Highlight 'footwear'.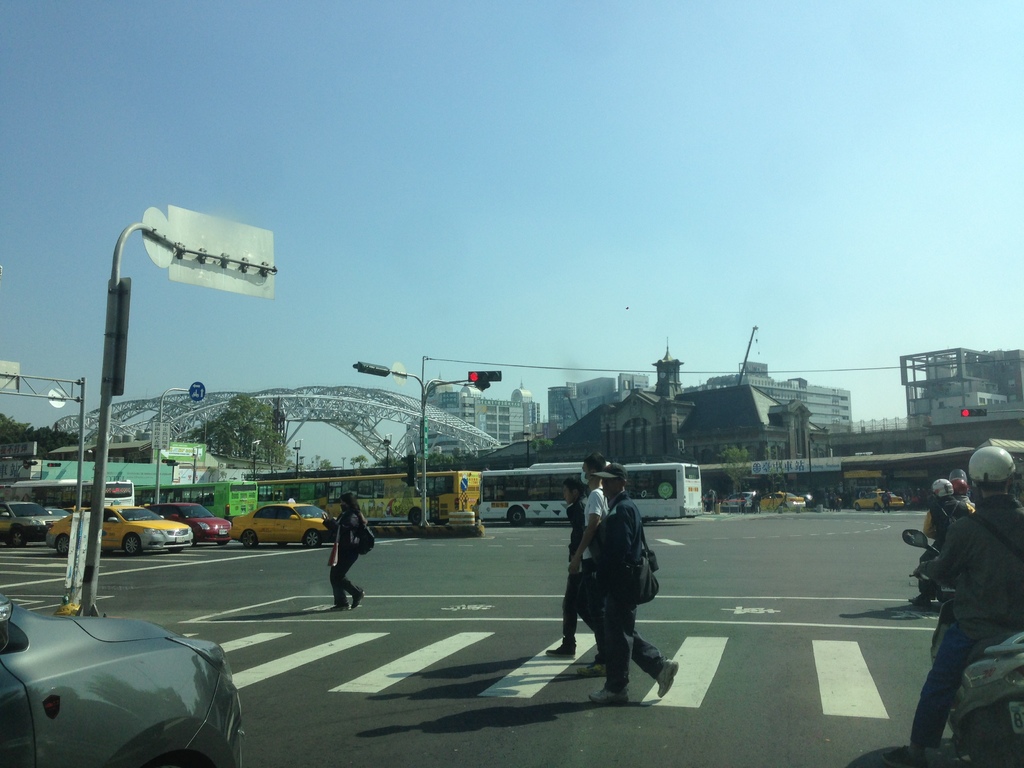
Highlighted region: <box>353,590,364,611</box>.
